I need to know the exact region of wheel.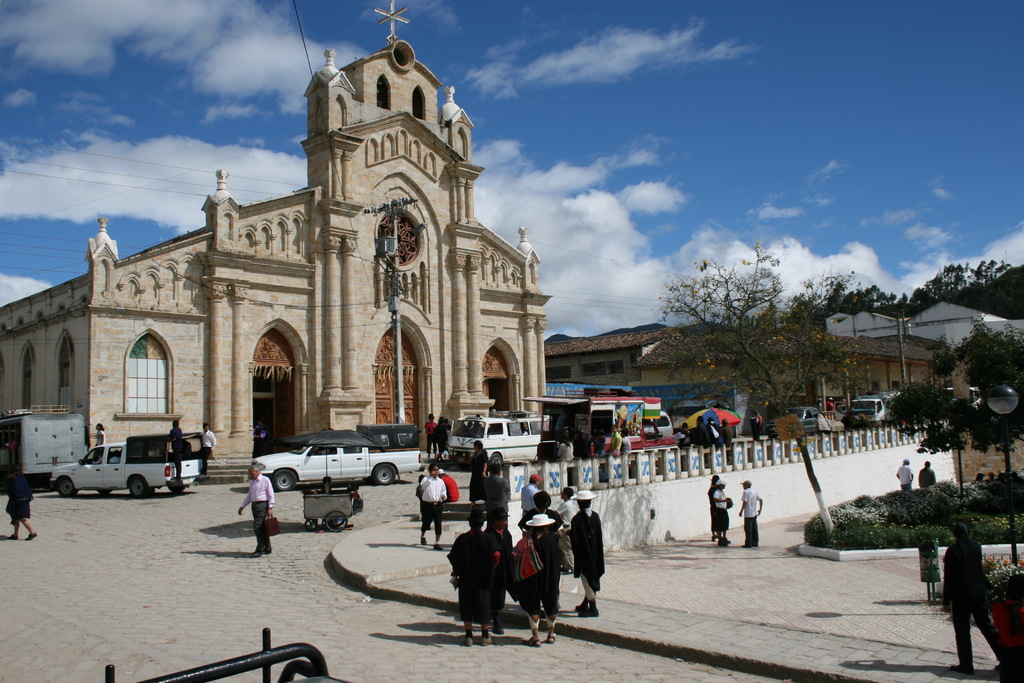
Region: {"left": 129, "top": 475, "right": 148, "bottom": 497}.
